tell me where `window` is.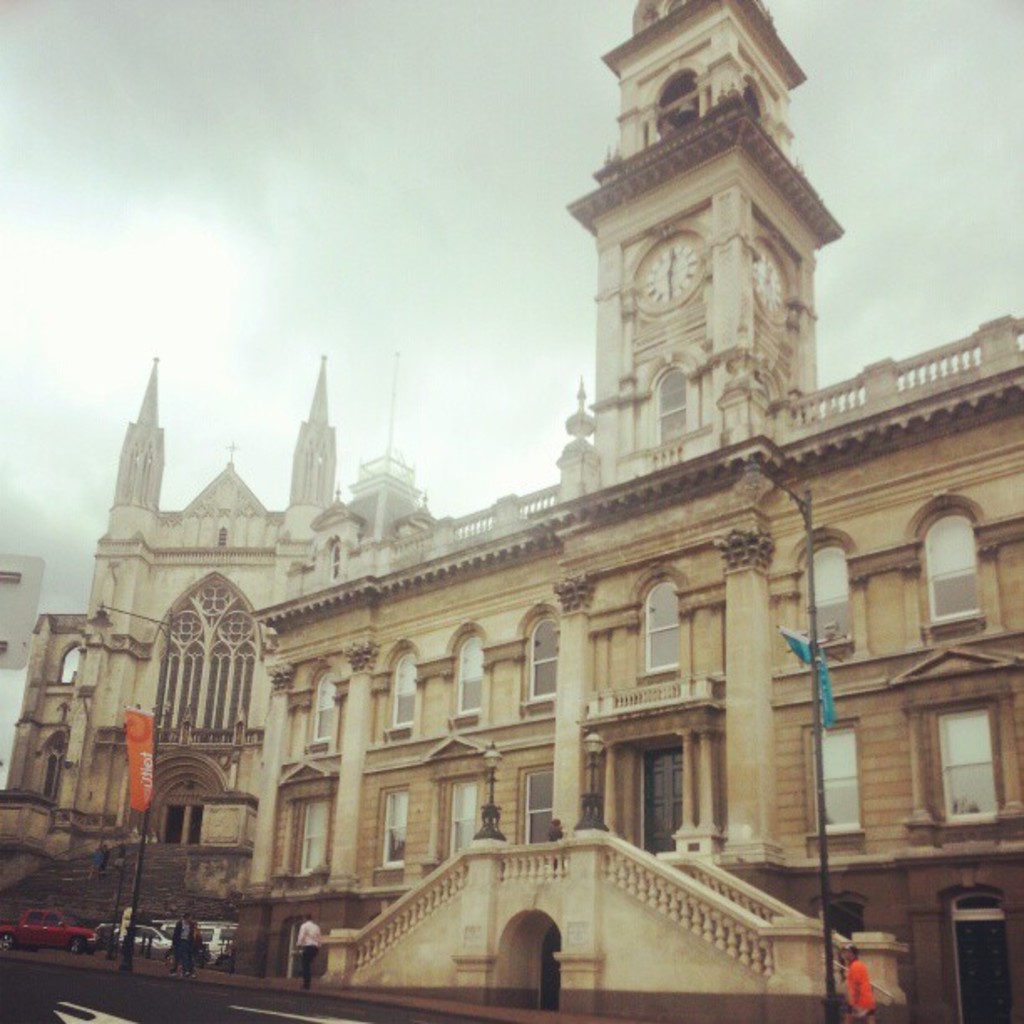
`window` is at detection(159, 574, 261, 735).
